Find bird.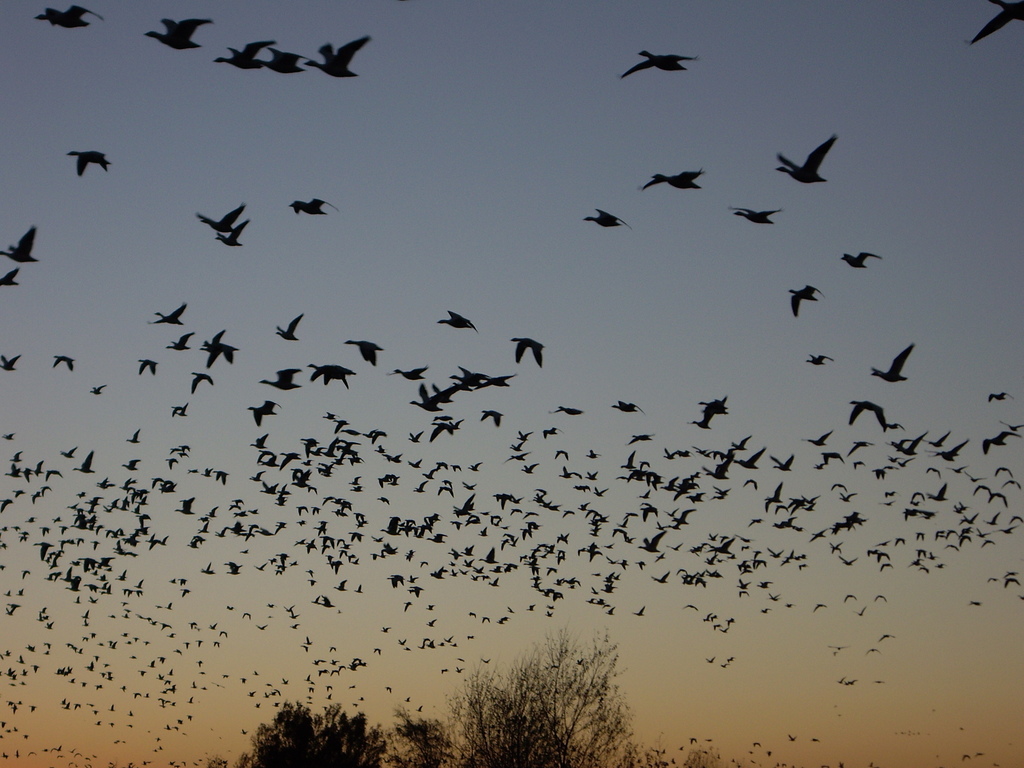
125:428:141:443.
